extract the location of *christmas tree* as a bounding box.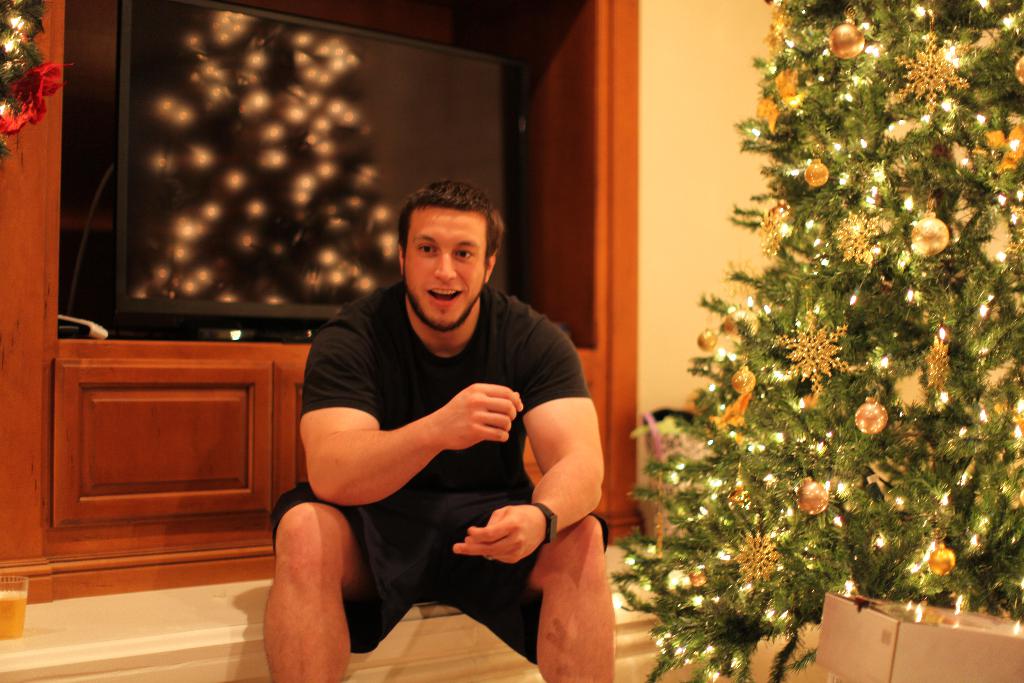
{"x1": 606, "y1": 0, "x2": 1023, "y2": 682}.
